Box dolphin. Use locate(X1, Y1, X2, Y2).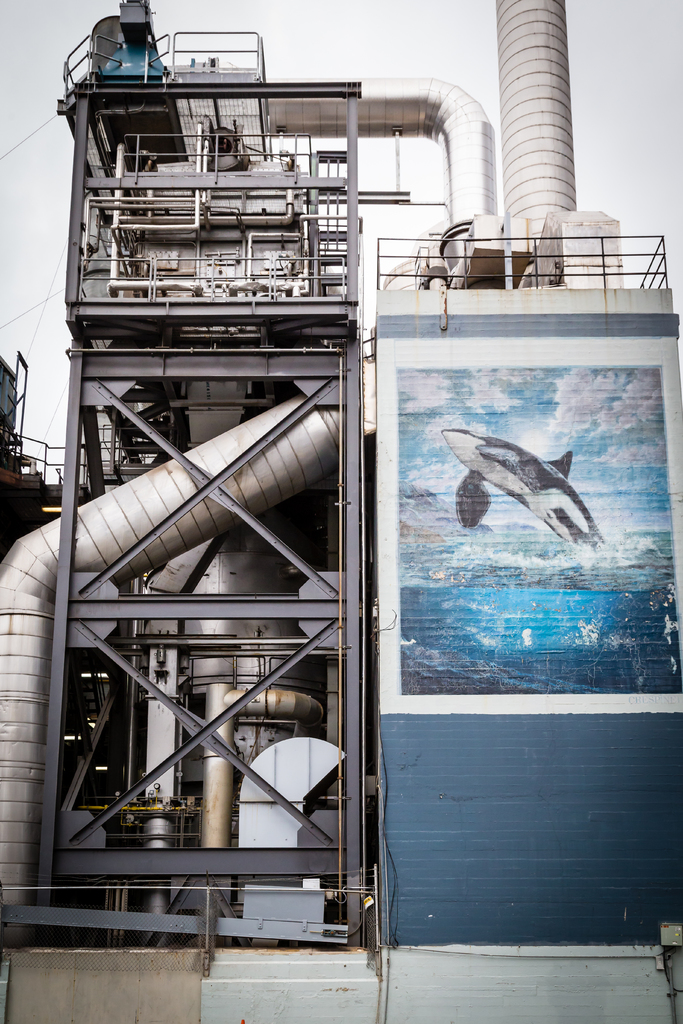
locate(441, 426, 606, 554).
